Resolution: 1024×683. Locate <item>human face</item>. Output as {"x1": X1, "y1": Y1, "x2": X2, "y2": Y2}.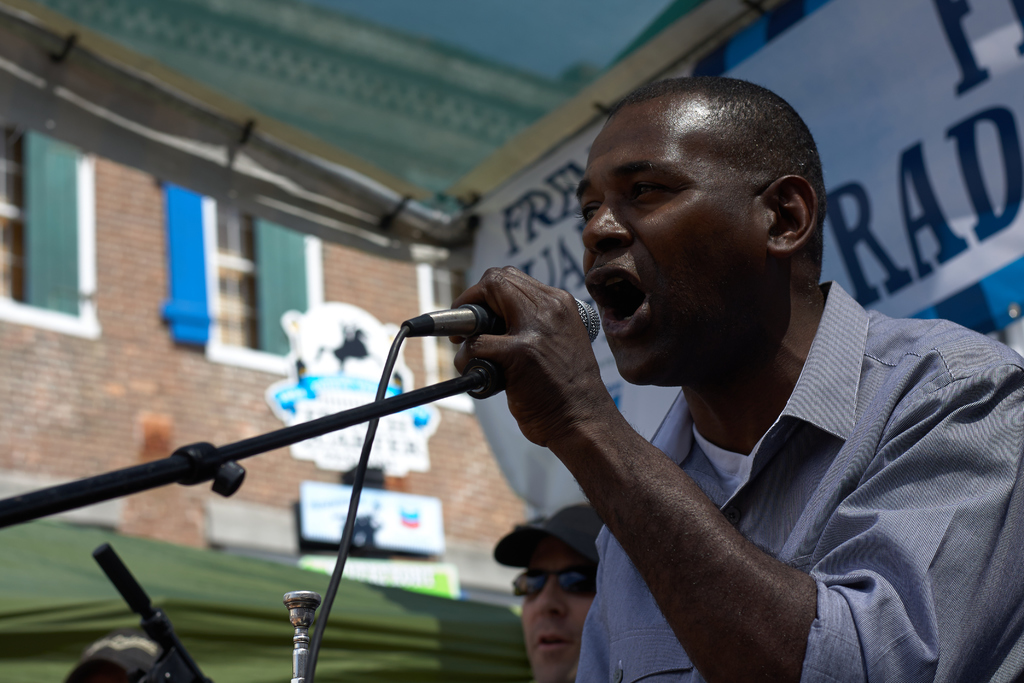
{"x1": 519, "y1": 539, "x2": 596, "y2": 682}.
